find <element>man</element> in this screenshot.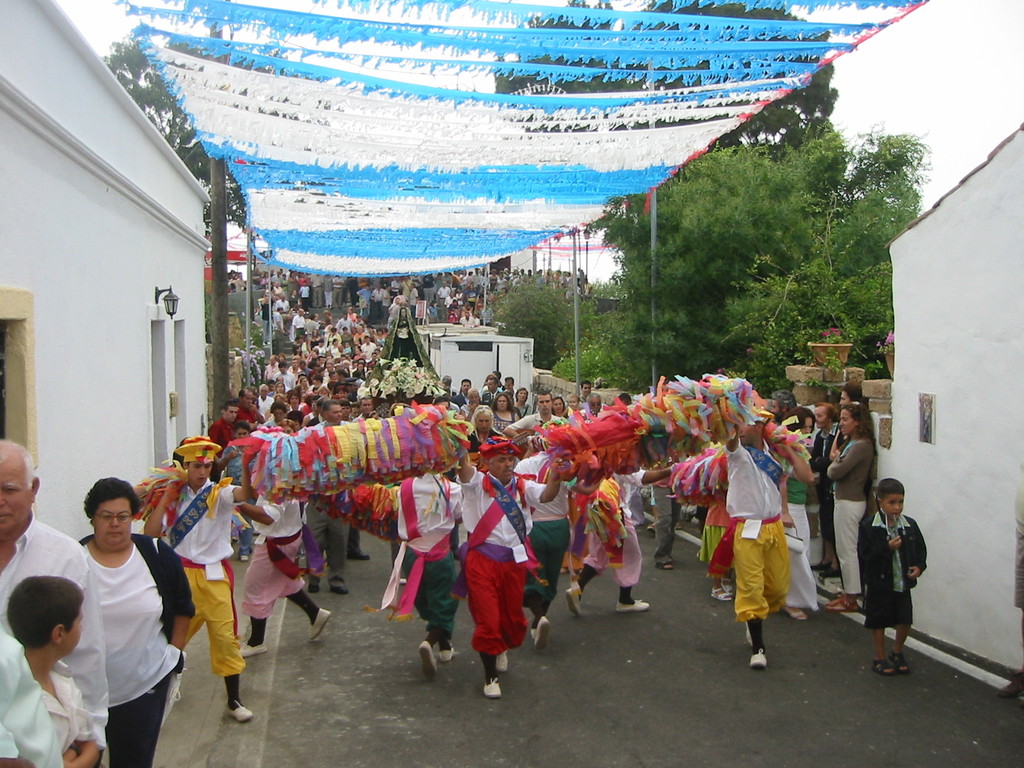
The bounding box for <element>man</element> is l=435, t=282, r=451, b=313.
